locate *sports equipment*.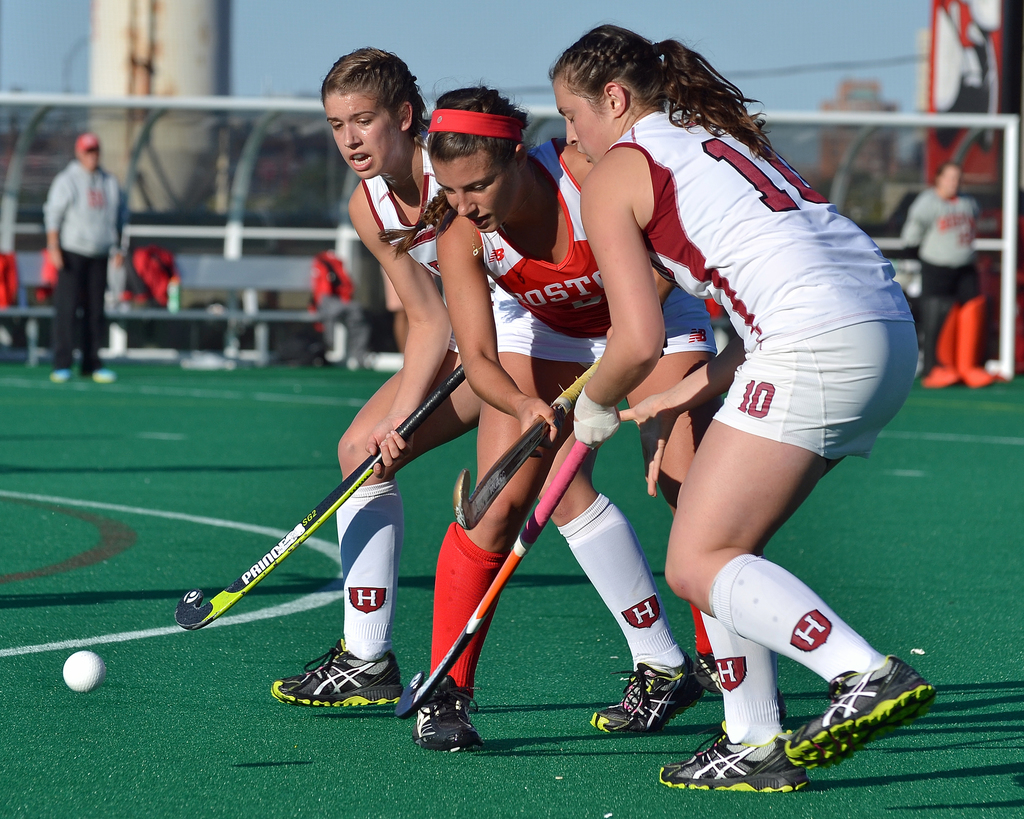
Bounding box: [left=172, top=361, right=469, bottom=633].
